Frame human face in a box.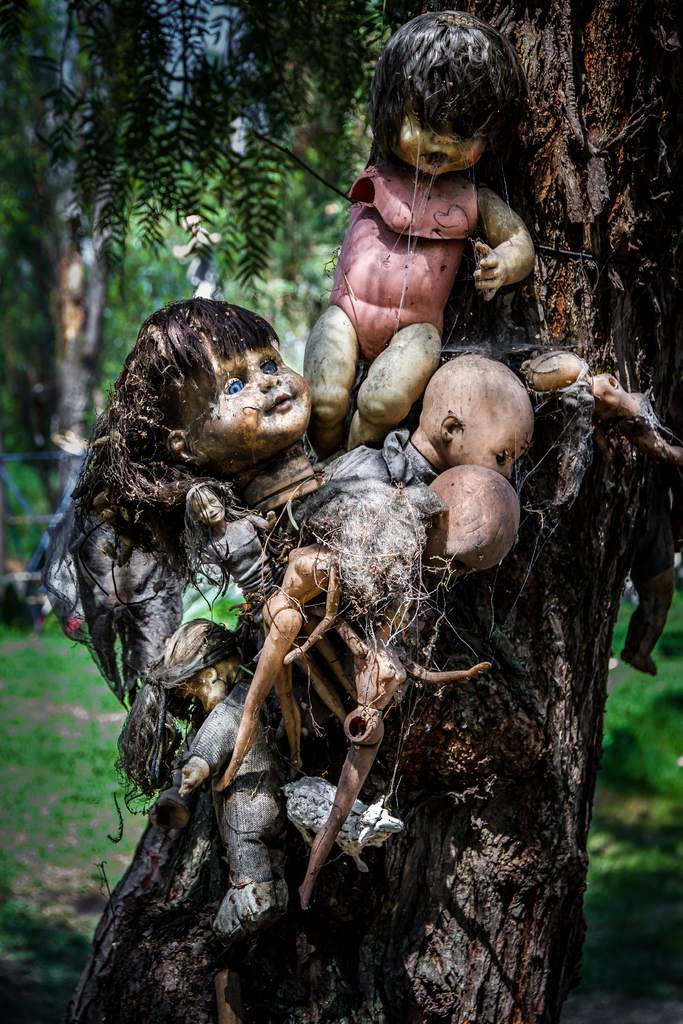
(left=397, top=118, right=492, bottom=174).
